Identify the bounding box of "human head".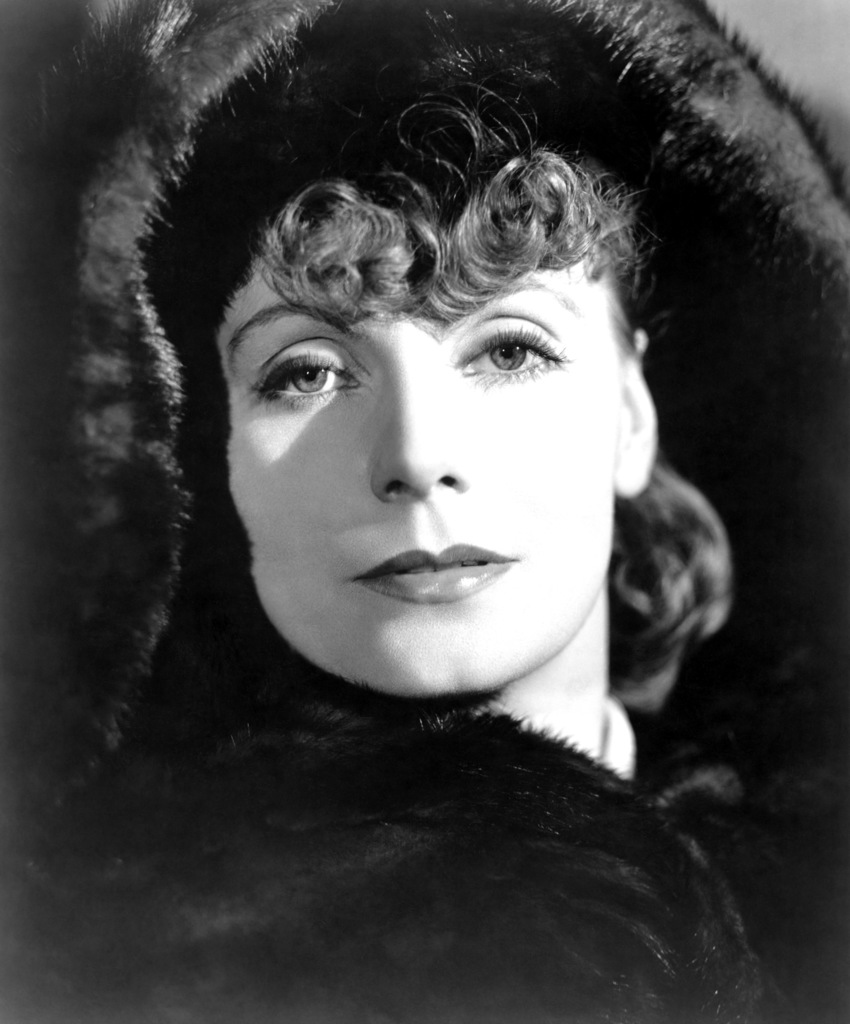
rect(140, 7, 733, 692).
